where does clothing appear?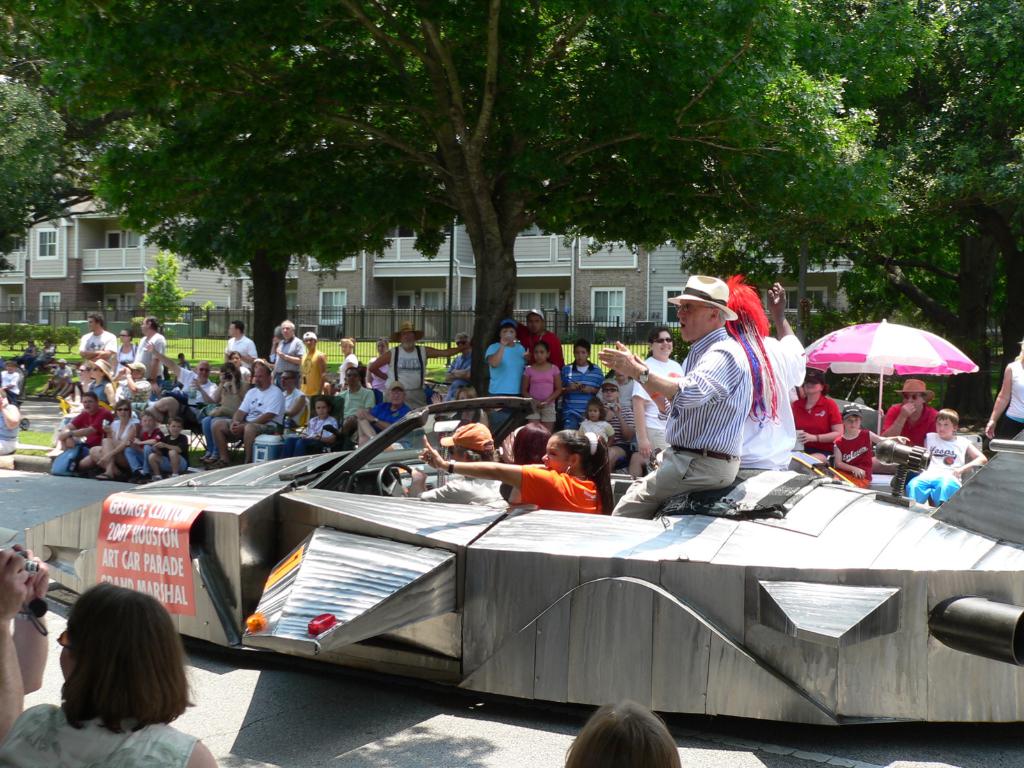
Appears at [left=19, top=344, right=41, bottom=373].
